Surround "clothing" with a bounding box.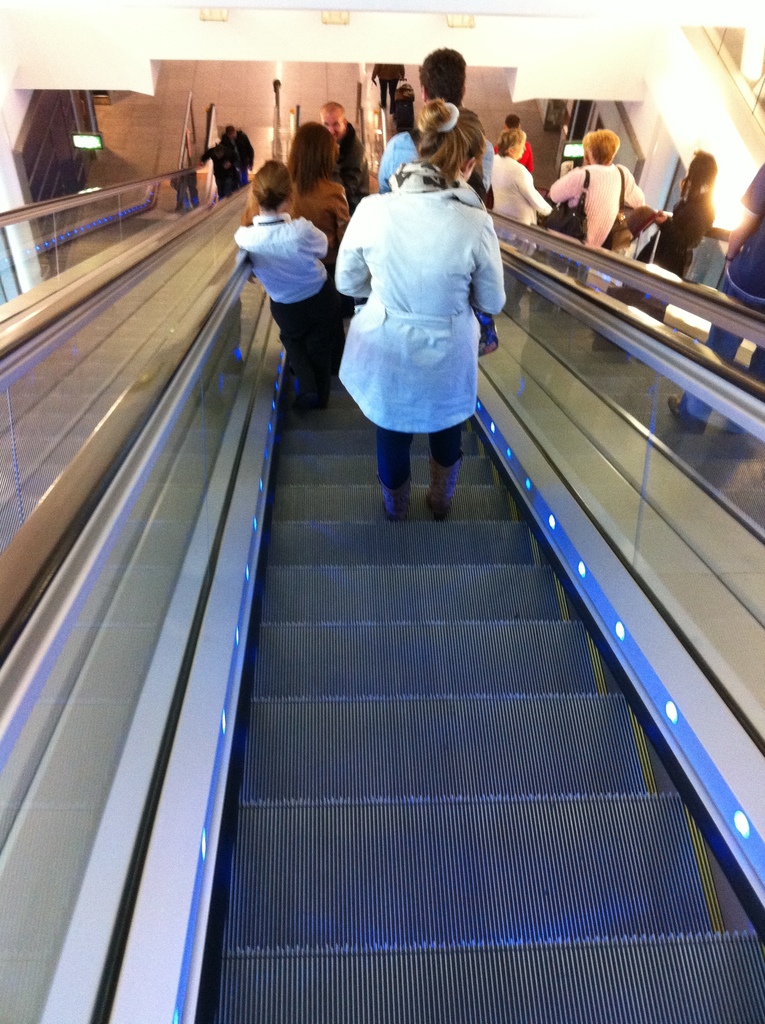
<region>621, 191, 718, 323</region>.
